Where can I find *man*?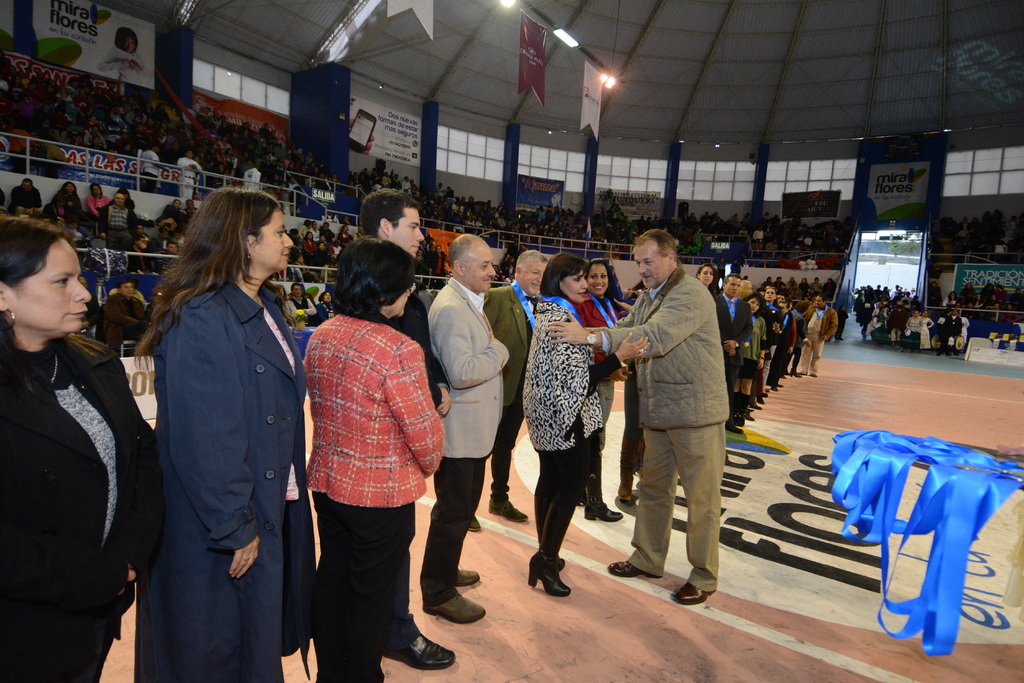
You can find it at (175,147,207,215).
